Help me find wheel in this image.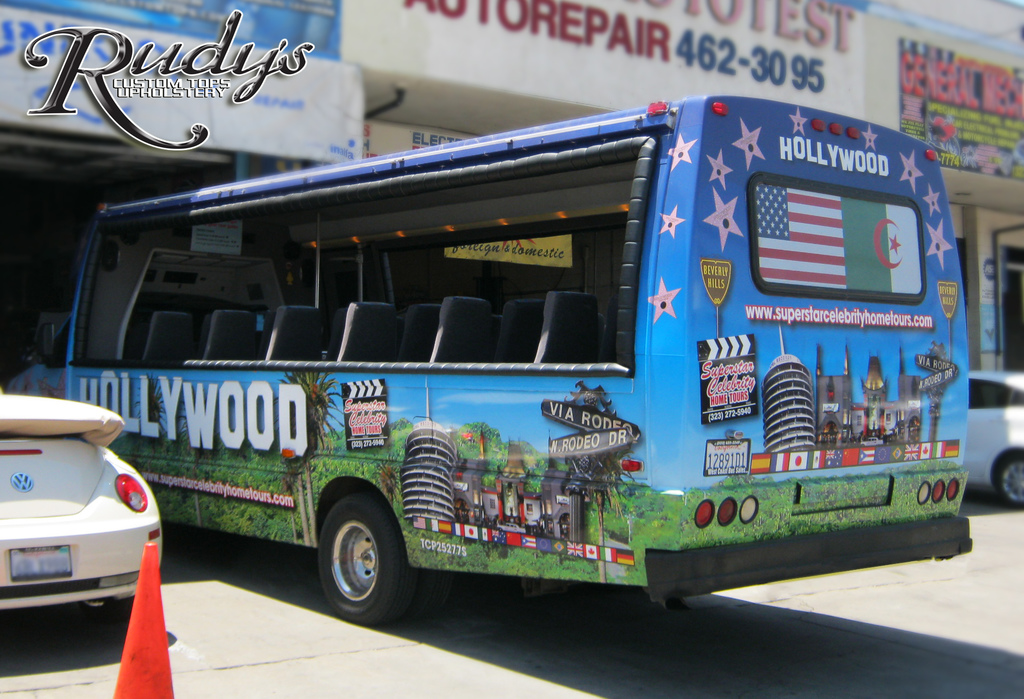
Found it: {"x1": 411, "y1": 568, "x2": 454, "y2": 613}.
